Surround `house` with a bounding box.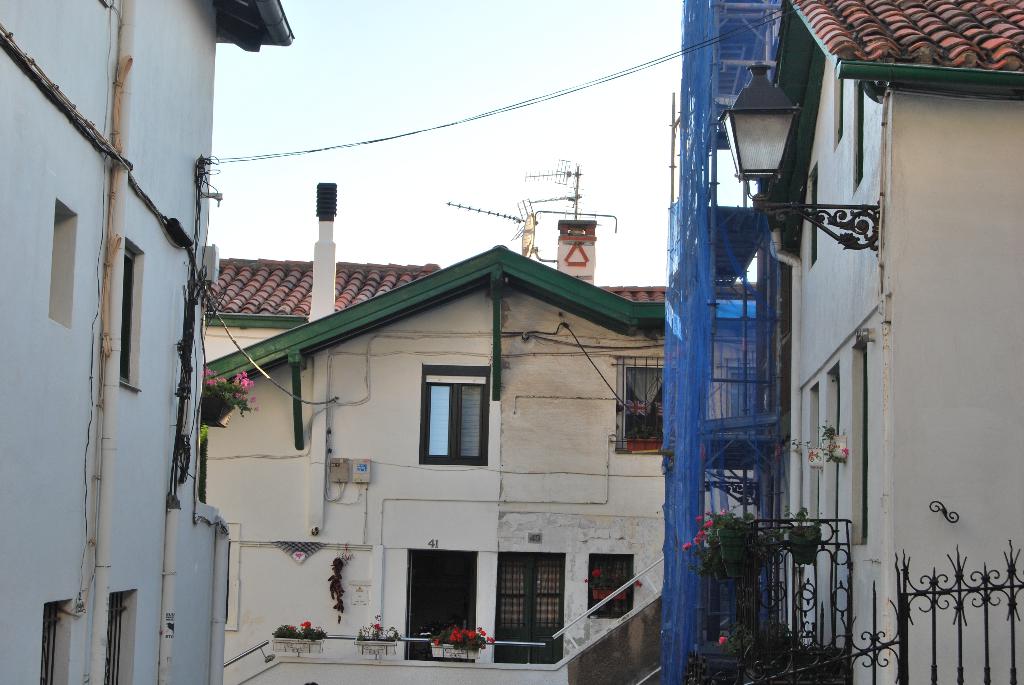
211:248:659:682.
